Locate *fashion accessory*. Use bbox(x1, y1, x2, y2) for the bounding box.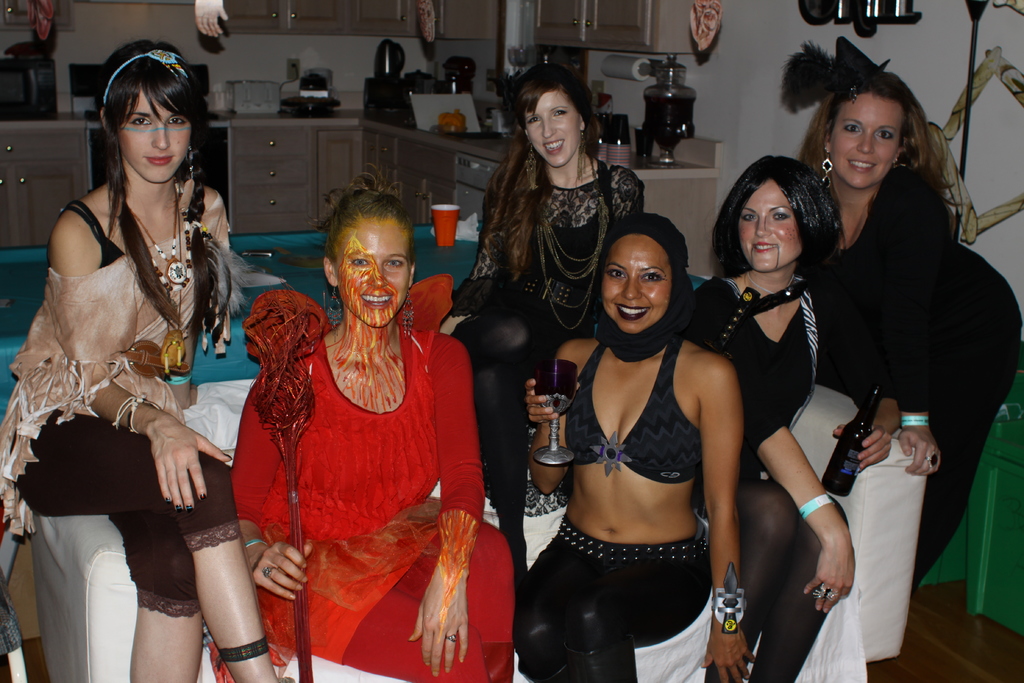
bbox(925, 451, 939, 467).
